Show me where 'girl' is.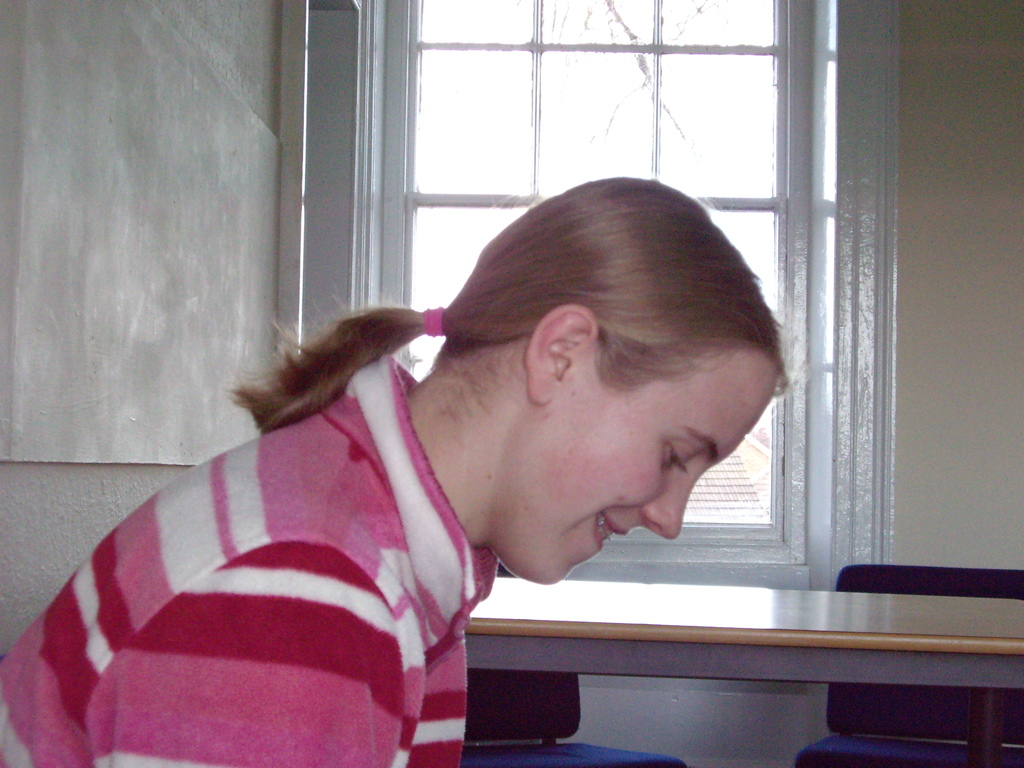
'girl' is at (0, 179, 781, 767).
